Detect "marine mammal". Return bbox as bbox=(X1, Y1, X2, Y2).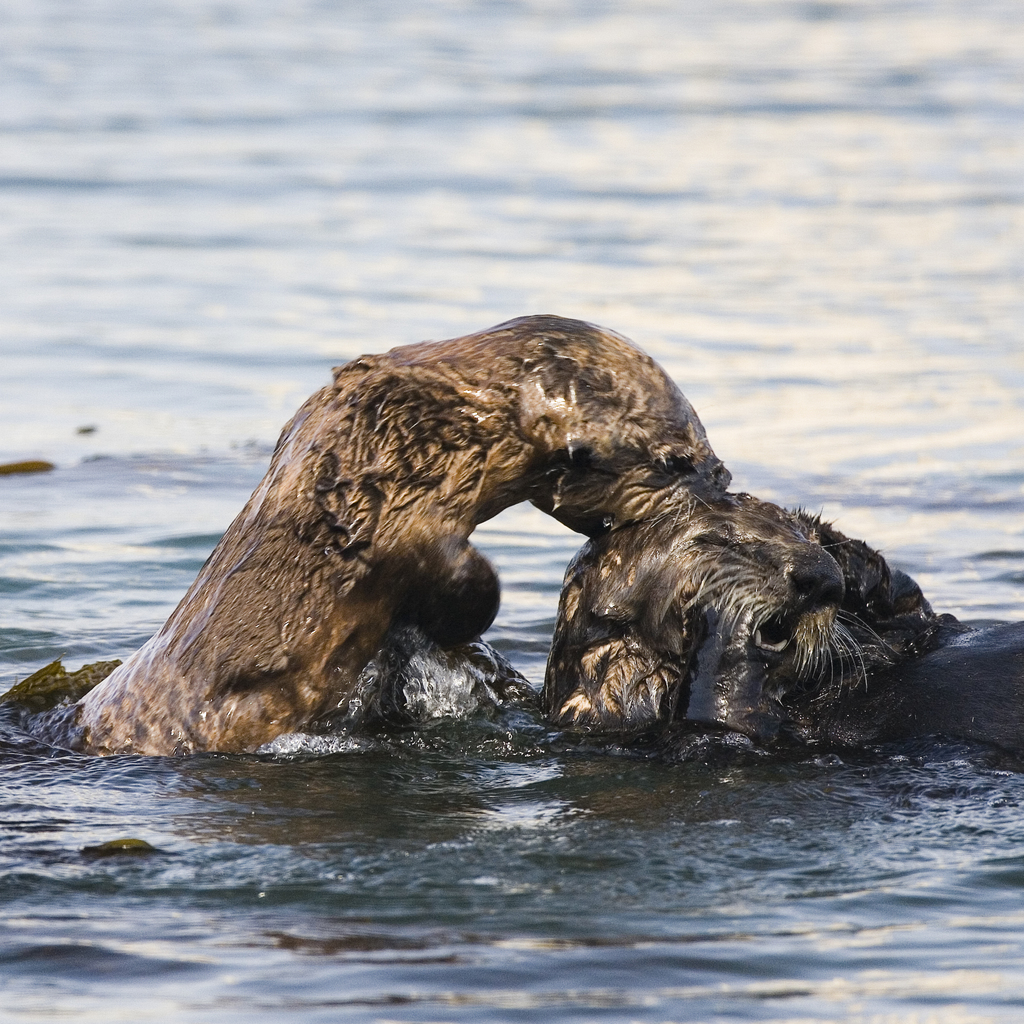
bbox=(538, 482, 973, 758).
